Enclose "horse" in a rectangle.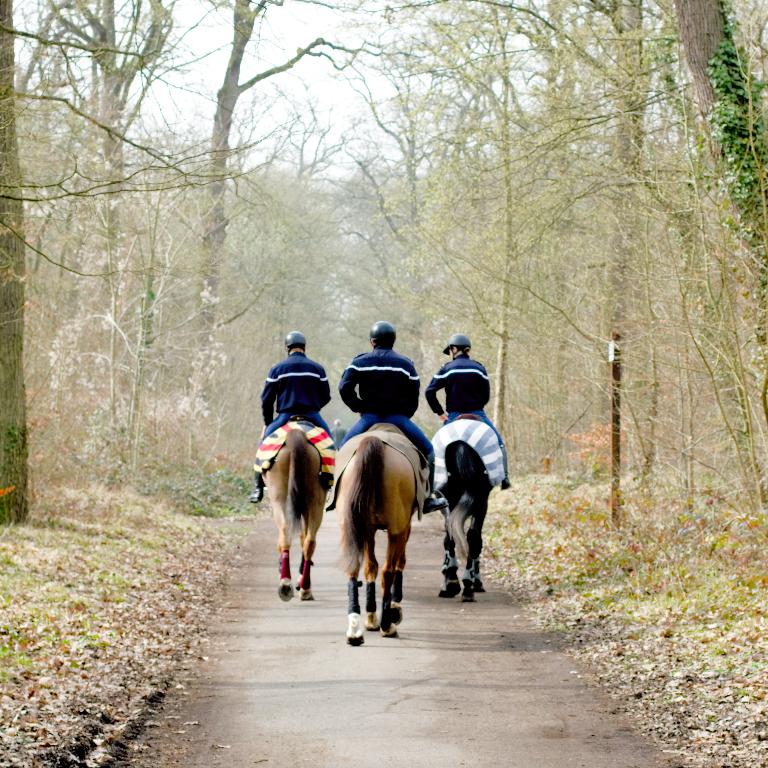
bbox(334, 420, 423, 647).
